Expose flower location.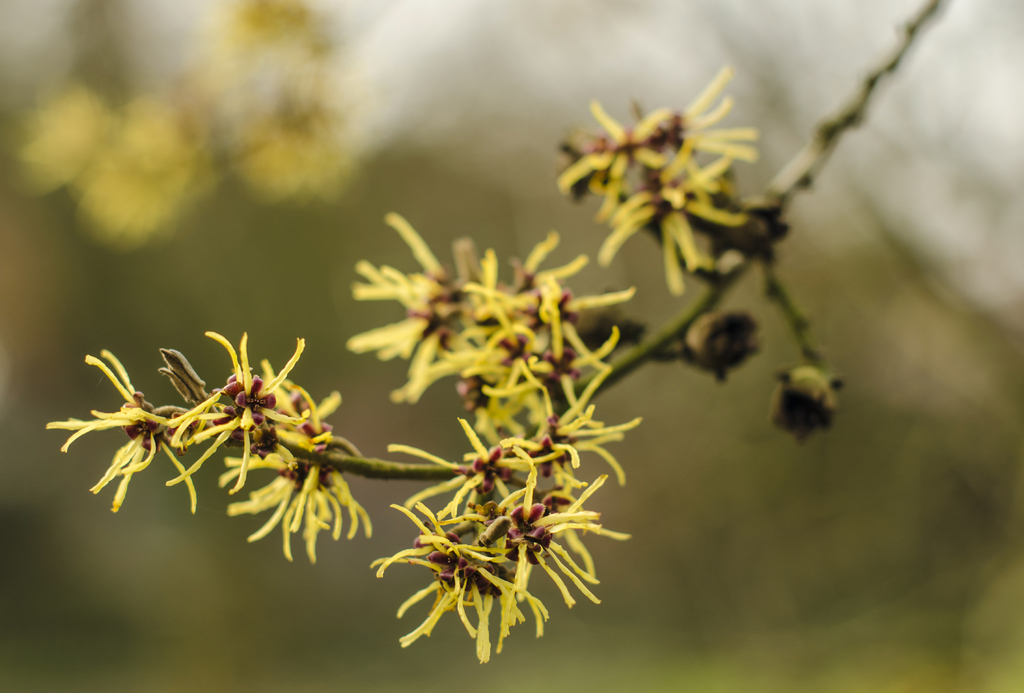
Exposed at detection(554, 70, 772, 300).
